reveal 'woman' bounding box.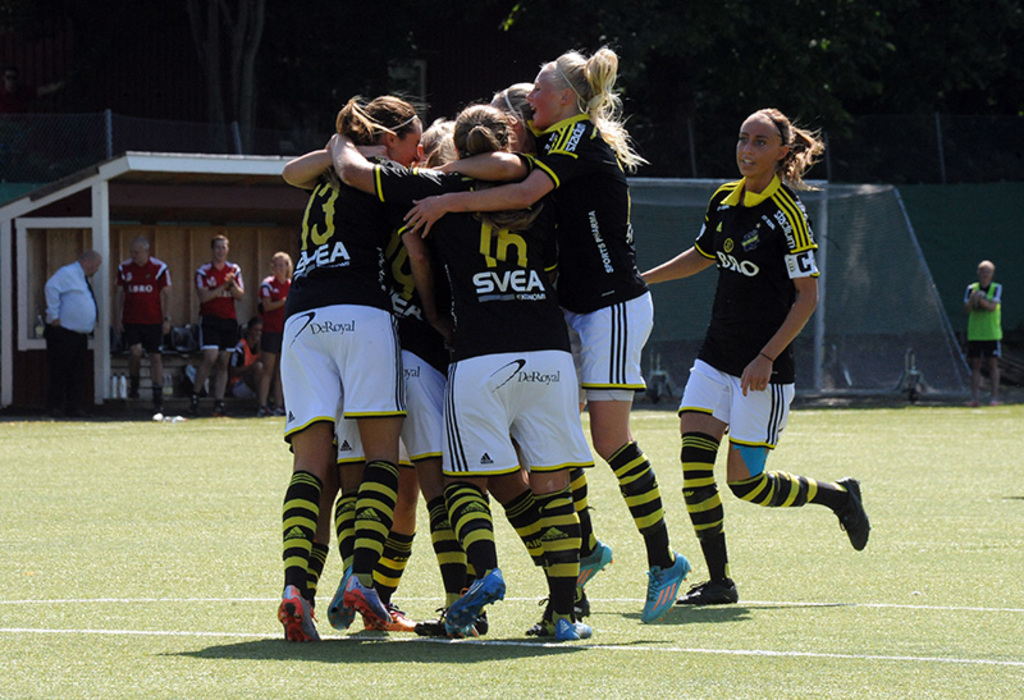
Revealed: region(634, 111, 844, 614).
